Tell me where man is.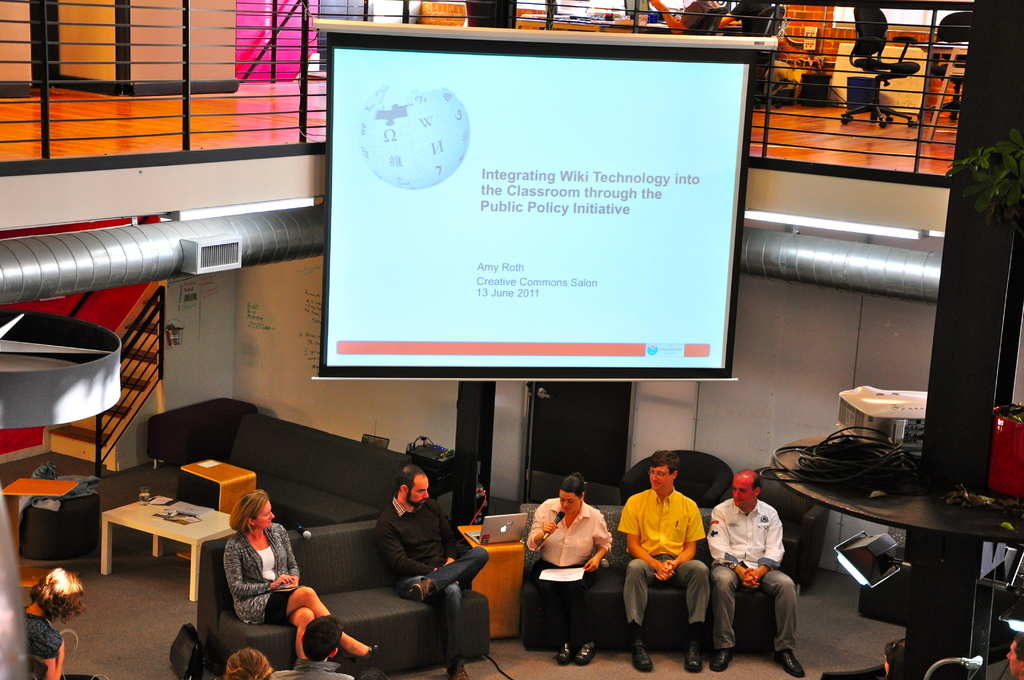
man is at select_region(719, 473, 806, 661).
